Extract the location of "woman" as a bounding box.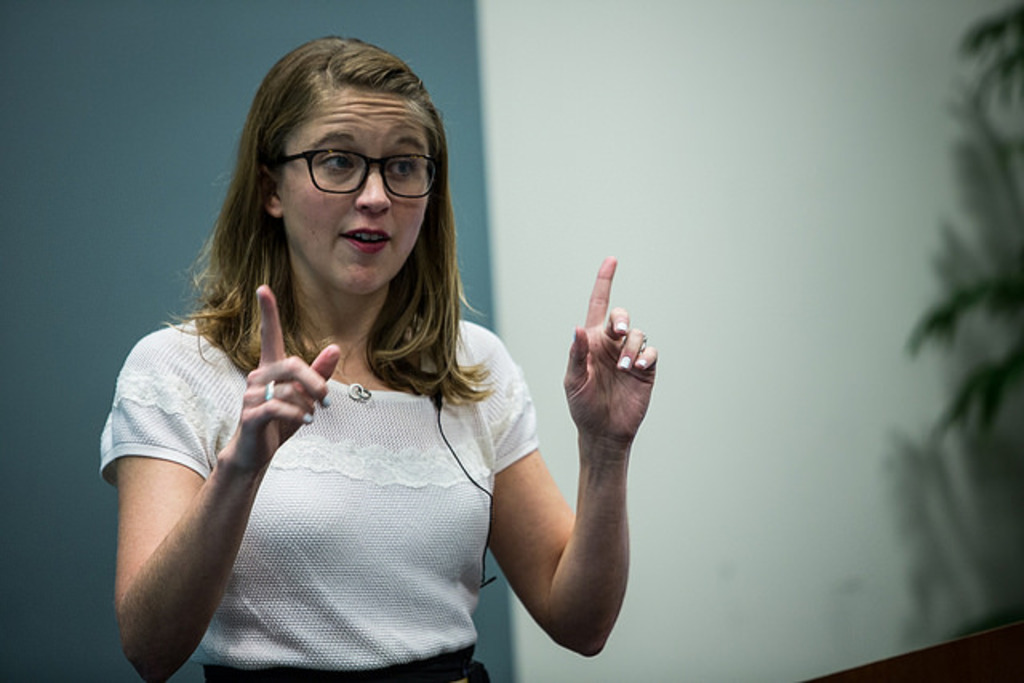
locate(106, 58, 592, 681).
